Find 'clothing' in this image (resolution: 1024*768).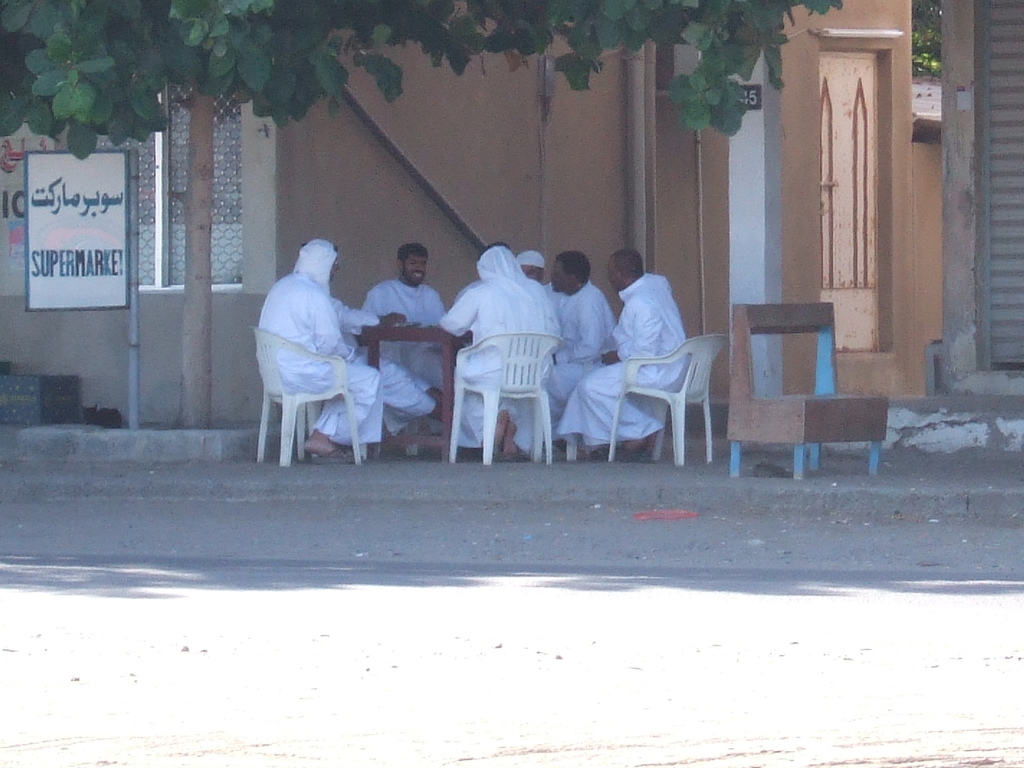
BBox(242, 238, 368, 448).
